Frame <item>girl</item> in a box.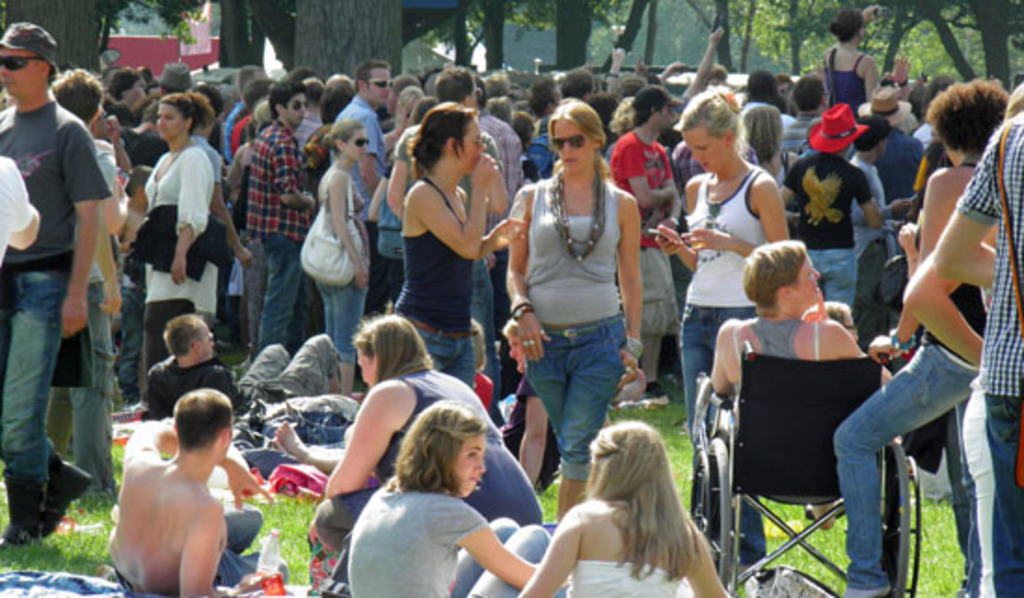
pyautogui.locateOnScreen(352, 399, 540, 596).
